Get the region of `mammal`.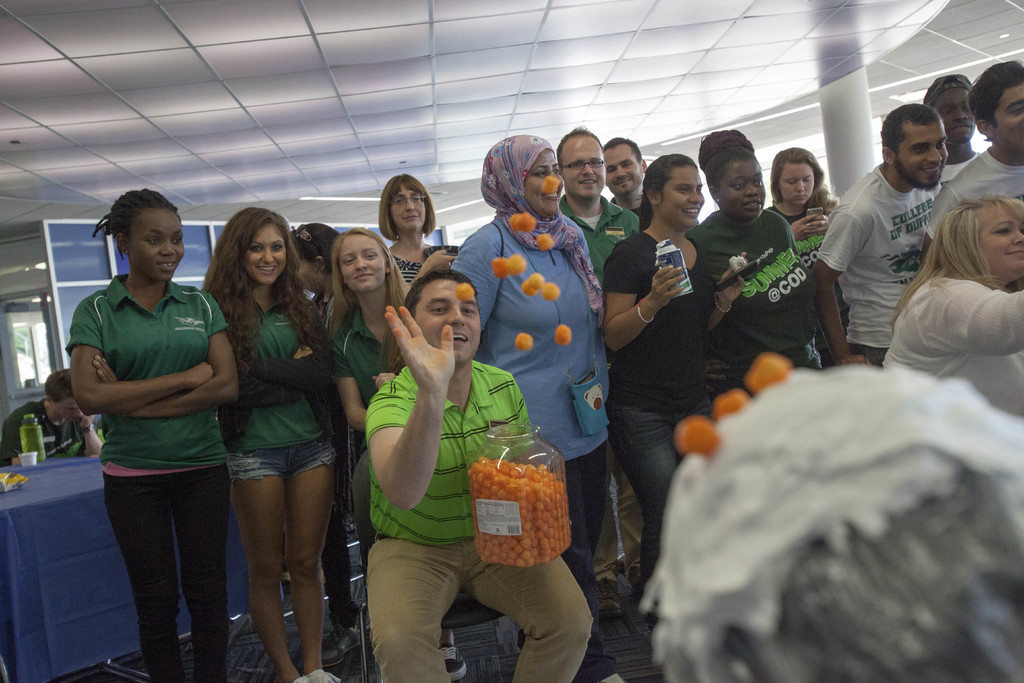
bbox(641, 349, 1023, 682).
